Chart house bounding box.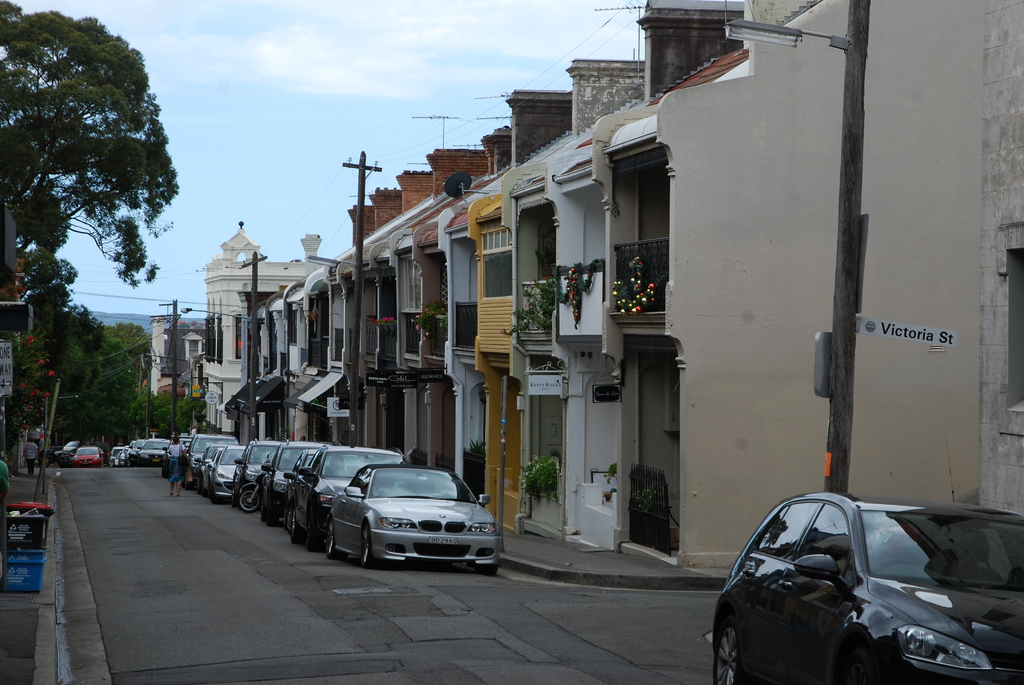
Charted: 419 194 469 488.
